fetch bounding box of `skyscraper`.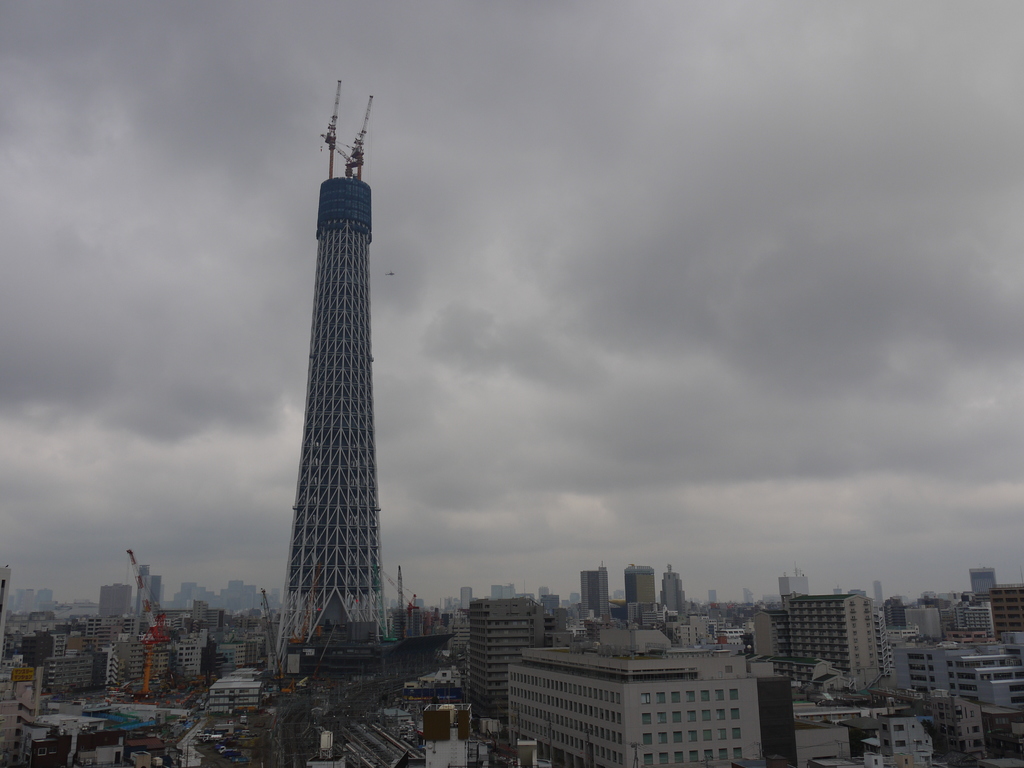
Bbox: {"left": 518, "top": 613, "right": 760, "bottom": 767}.
